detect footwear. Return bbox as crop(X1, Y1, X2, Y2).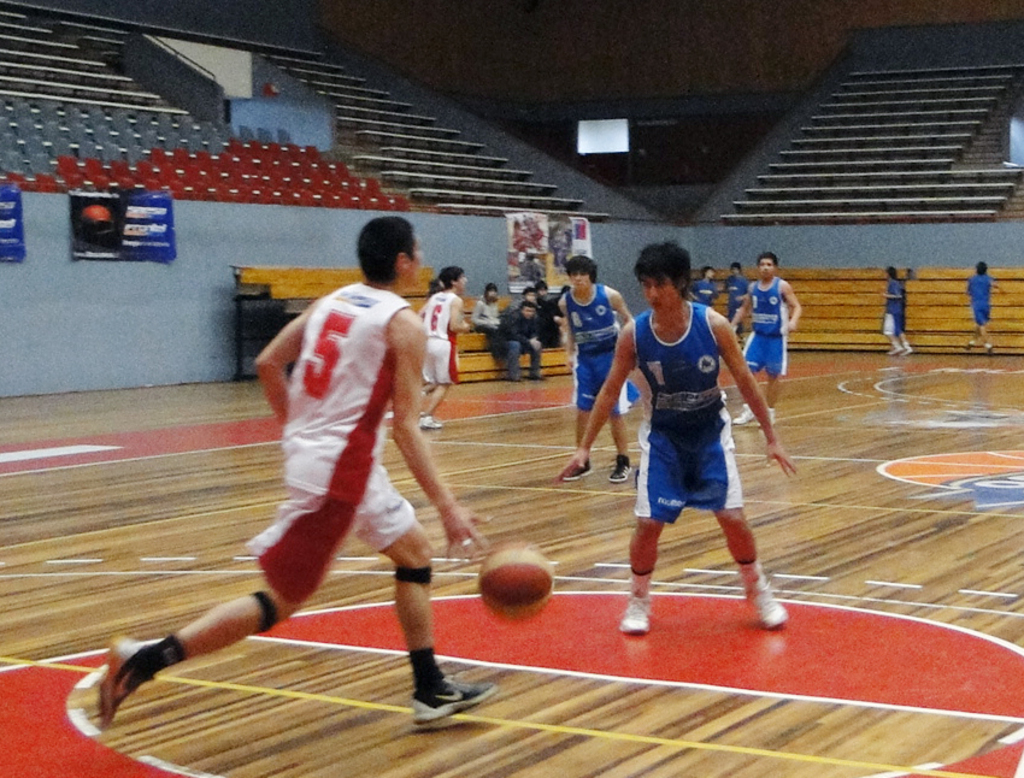
crop(758, 411, 772, 428).
